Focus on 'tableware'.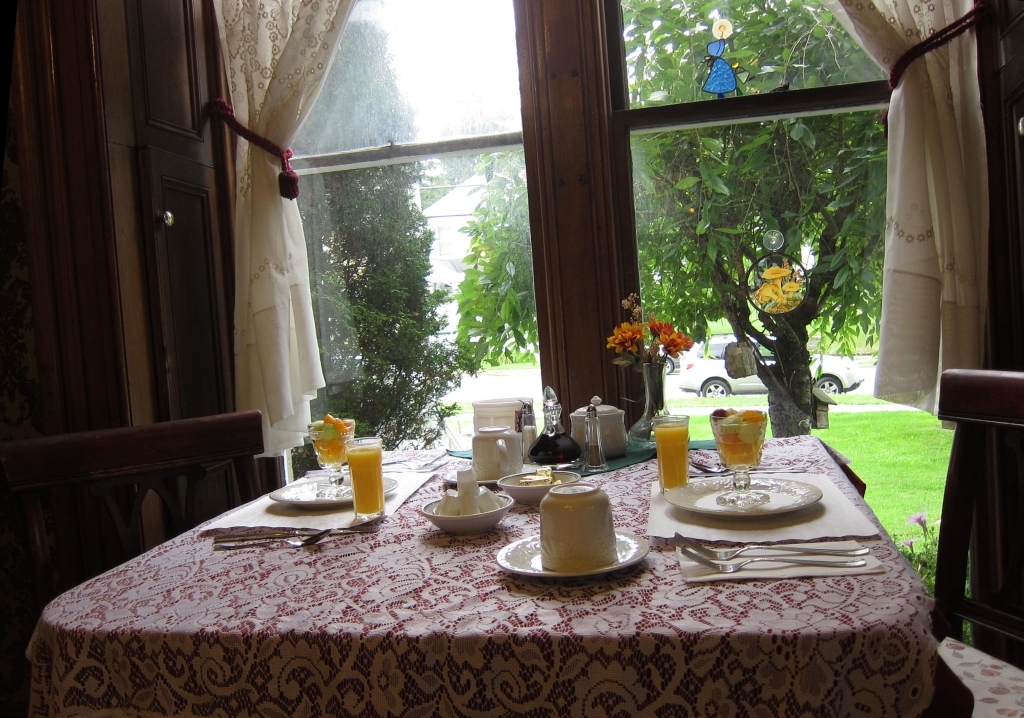
Focused at rect(203, 529, 372, 540).
